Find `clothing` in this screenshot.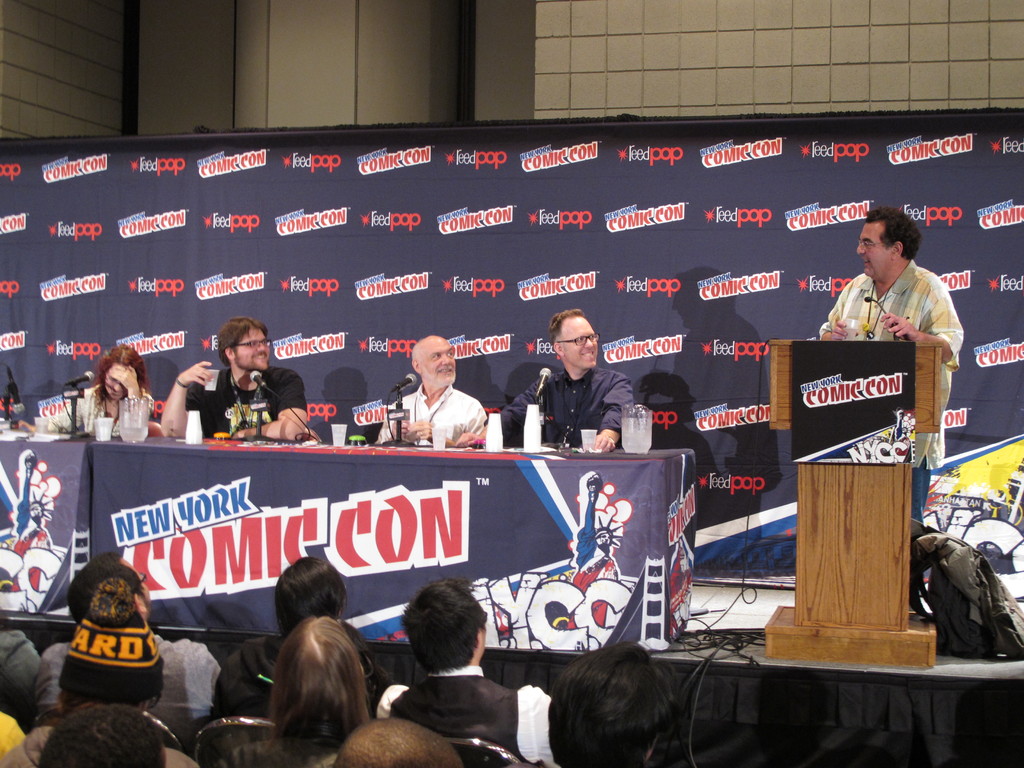
The bounding box for `clothing` is 817/261/963/607.
